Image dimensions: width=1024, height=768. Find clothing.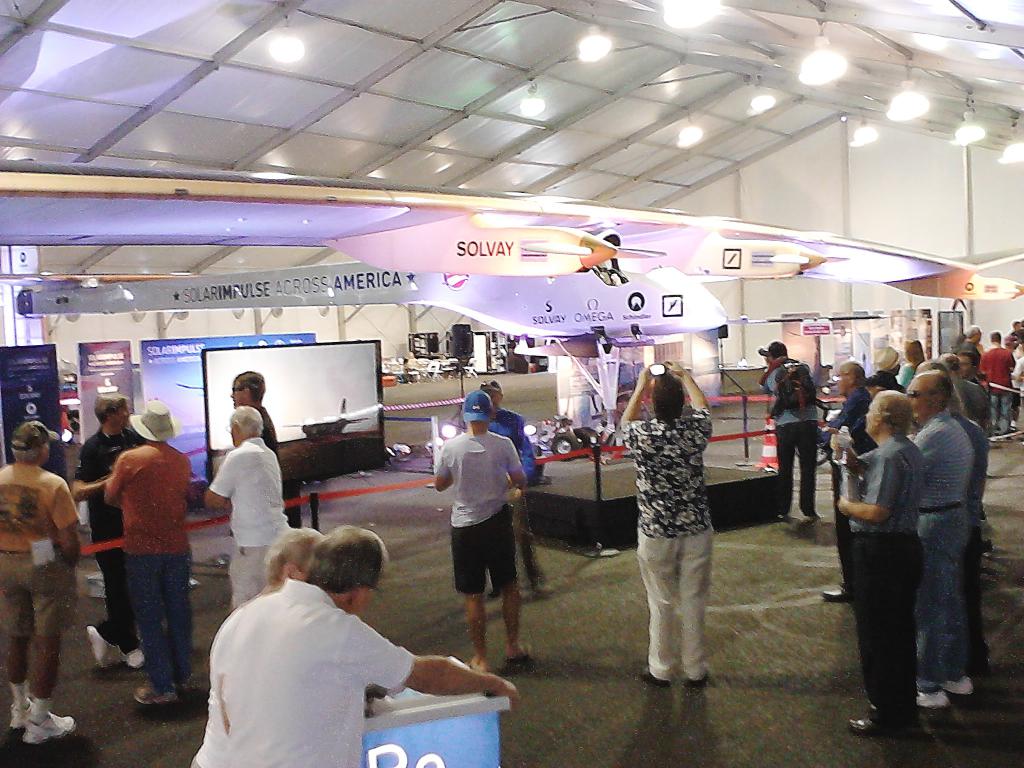
bbox=[72, 427, 143, 653].
